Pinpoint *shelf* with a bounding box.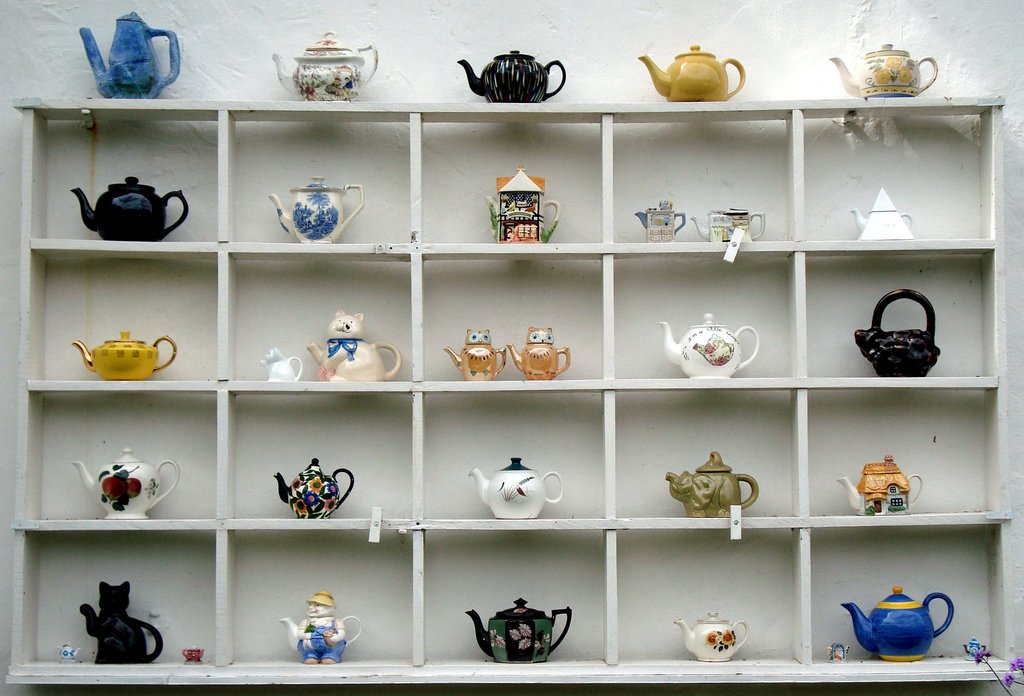
0:90:1005:690.
